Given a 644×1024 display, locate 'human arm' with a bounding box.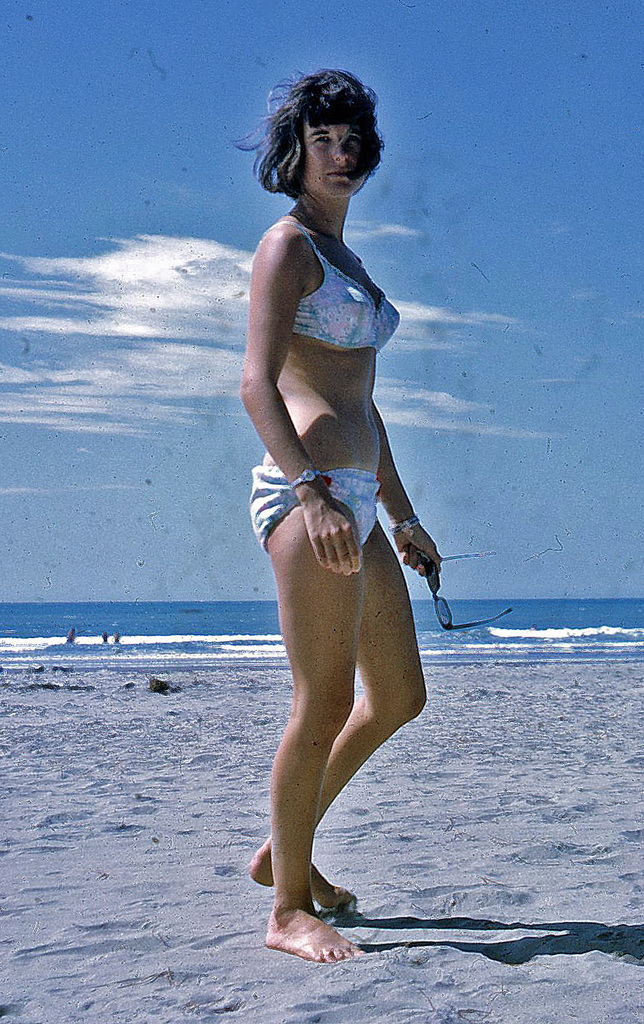
Located: [235,191,342,535].
